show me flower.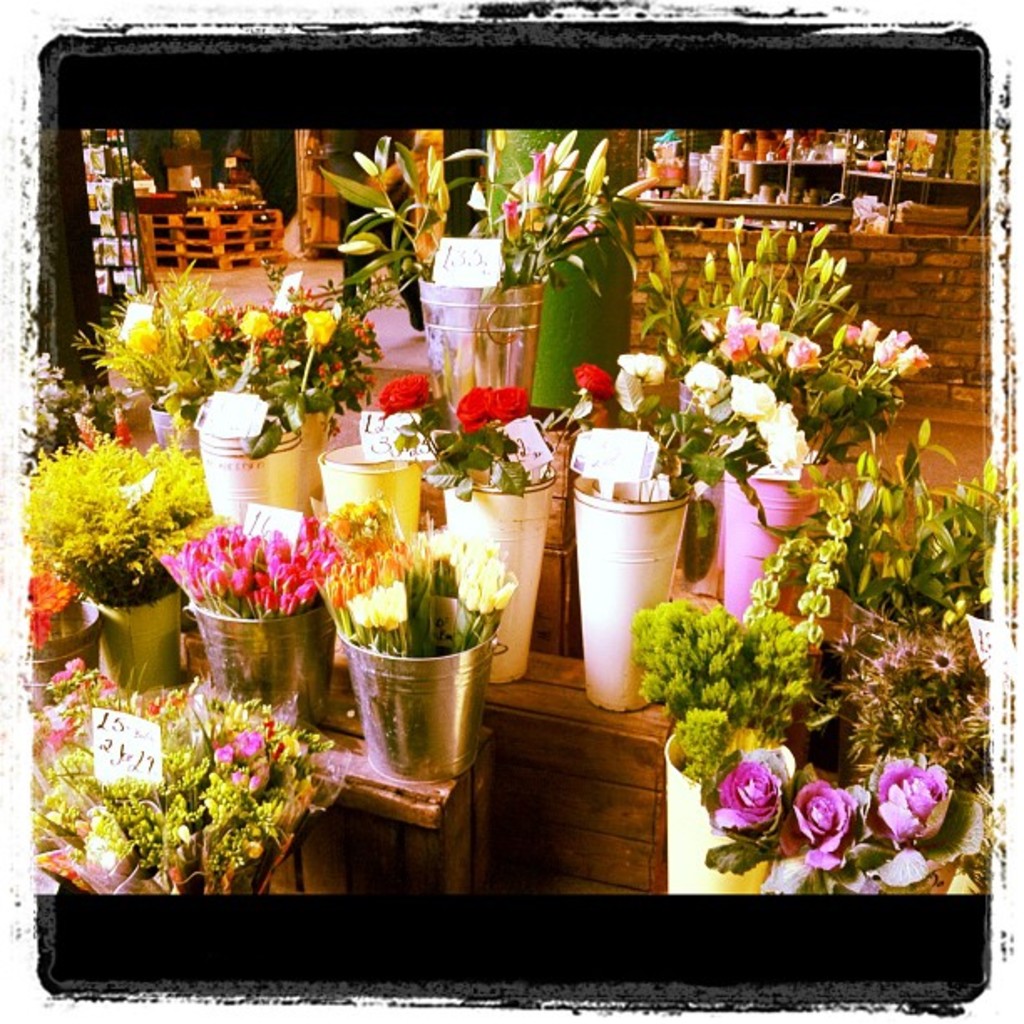
flower is here: l=572, t=363, r=621, b=393.
